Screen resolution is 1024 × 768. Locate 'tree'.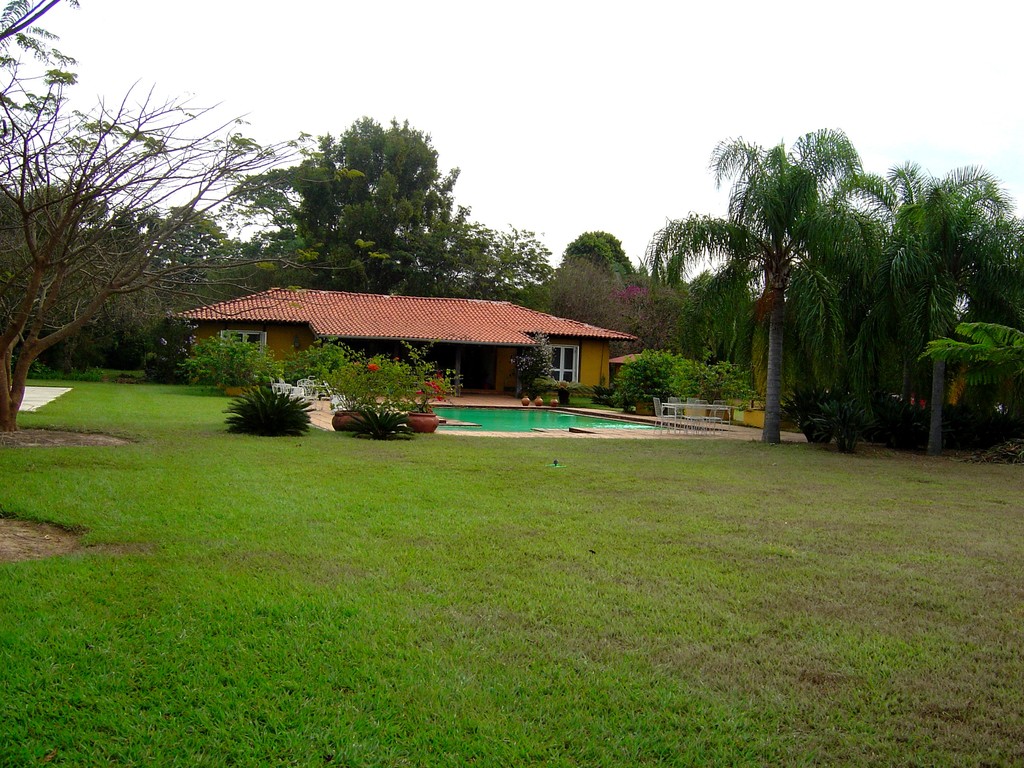
698/125/874/428.
